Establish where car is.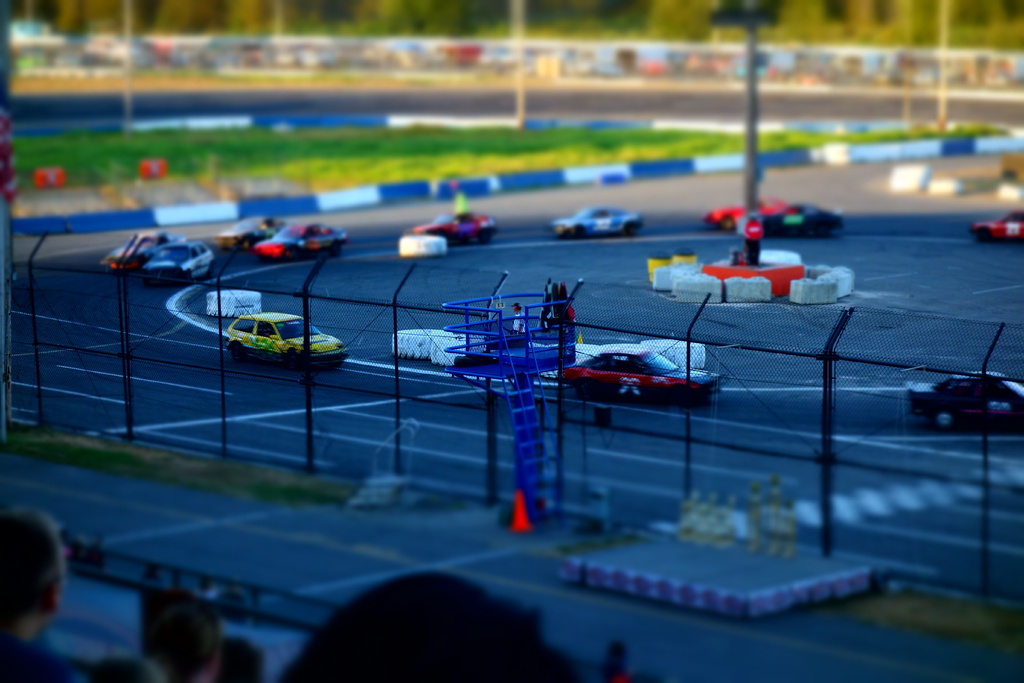
Established at x1=232, y1=310, x2=353, y2=378.
